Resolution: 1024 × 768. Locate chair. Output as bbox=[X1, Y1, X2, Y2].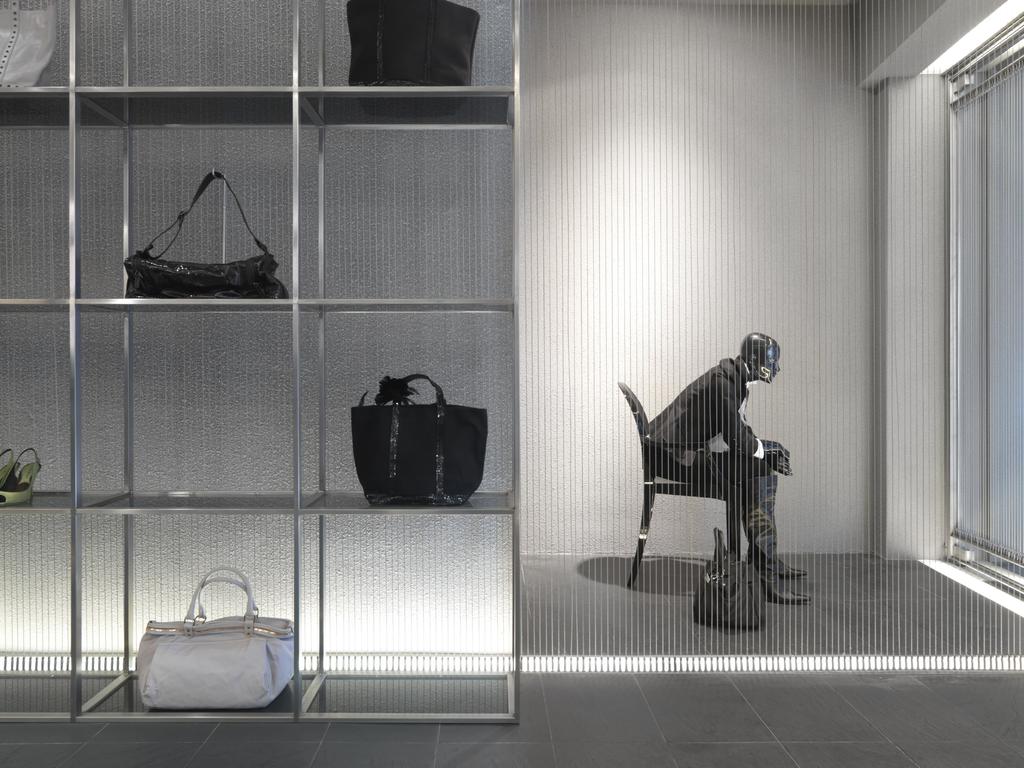
bbox=[615, 396, 812, 618].
